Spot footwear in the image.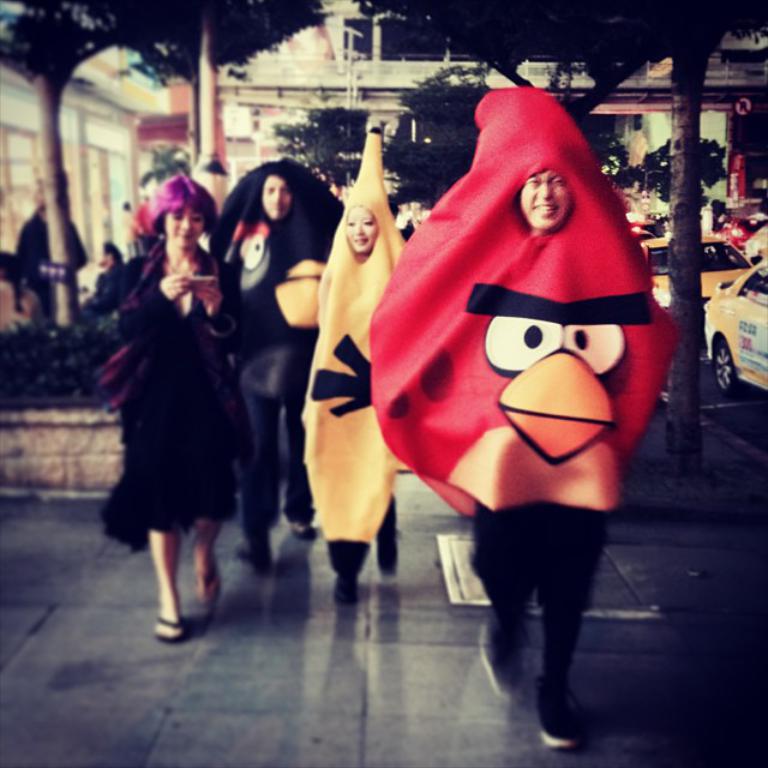
footwear found at [x1=542, y1=688, x2=575, y2=740].
